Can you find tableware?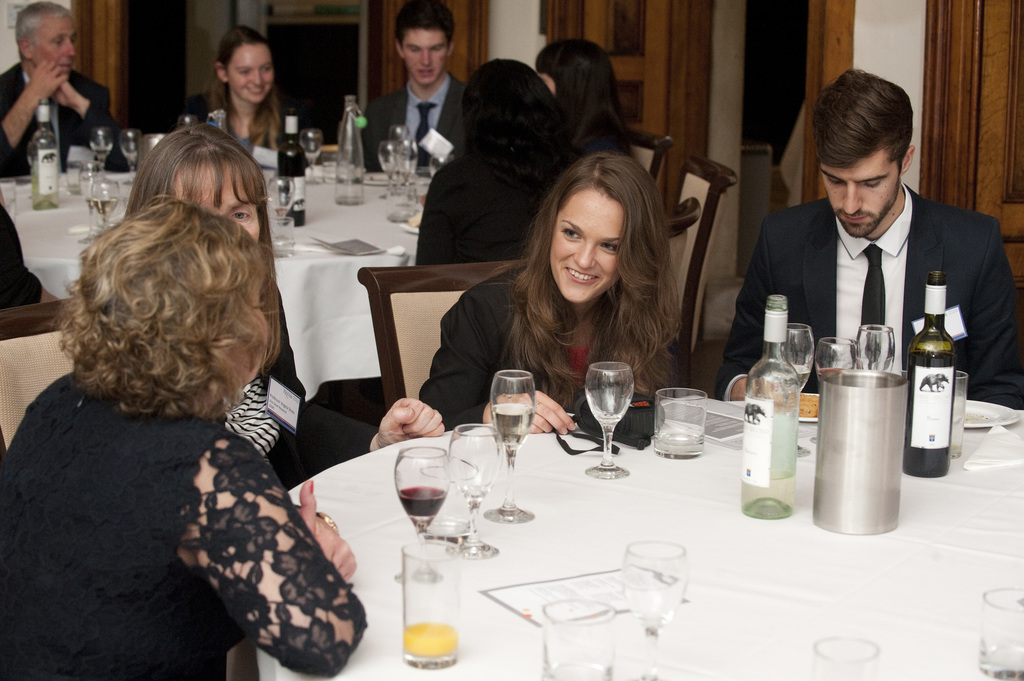
Yes, bounding box: 387, 124, 417, 221.
